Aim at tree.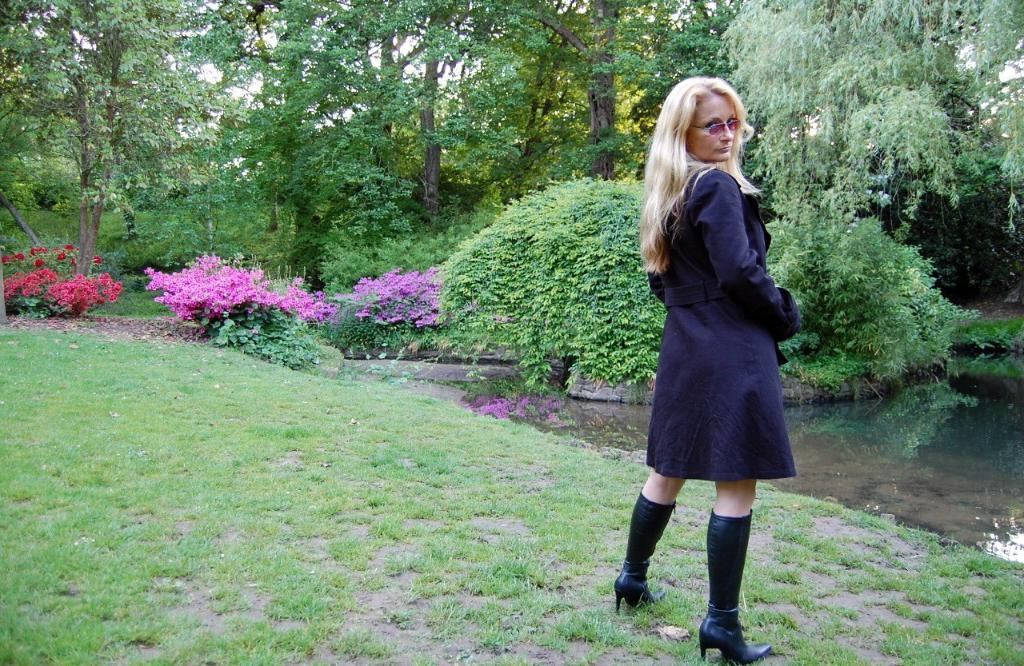
Aimed at bbox=(409, 0, 530, 213).
